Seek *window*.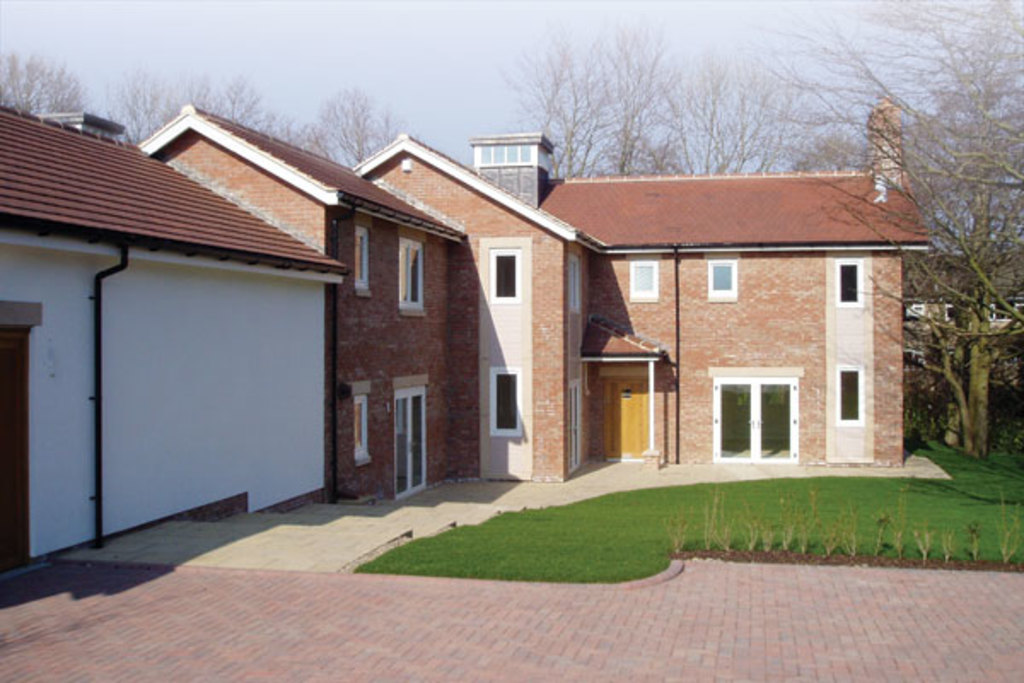
623,260,655,295.
